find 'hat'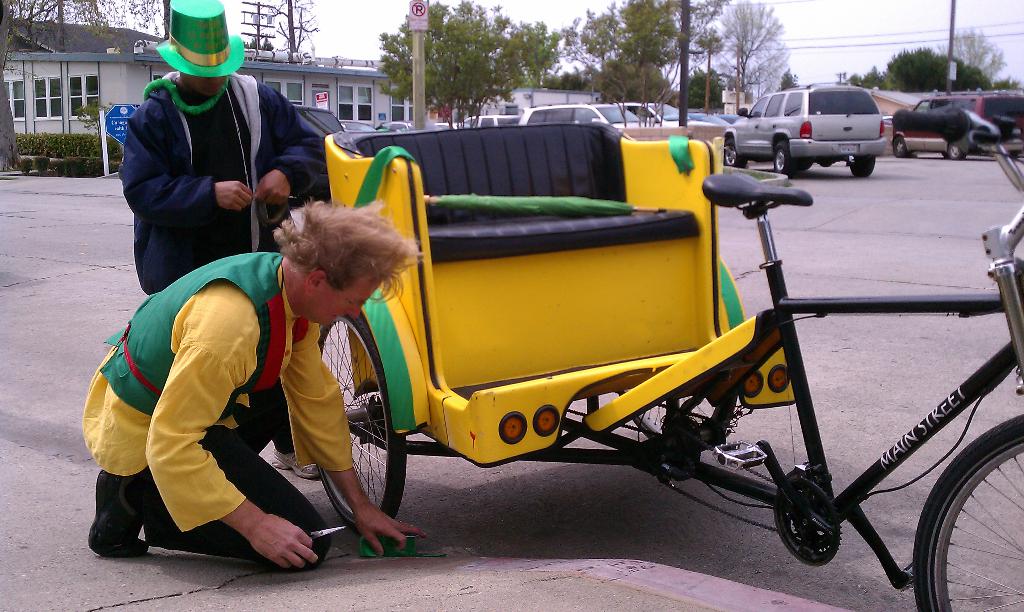
[x1=158, y1=0, x2=245, y2=81]
